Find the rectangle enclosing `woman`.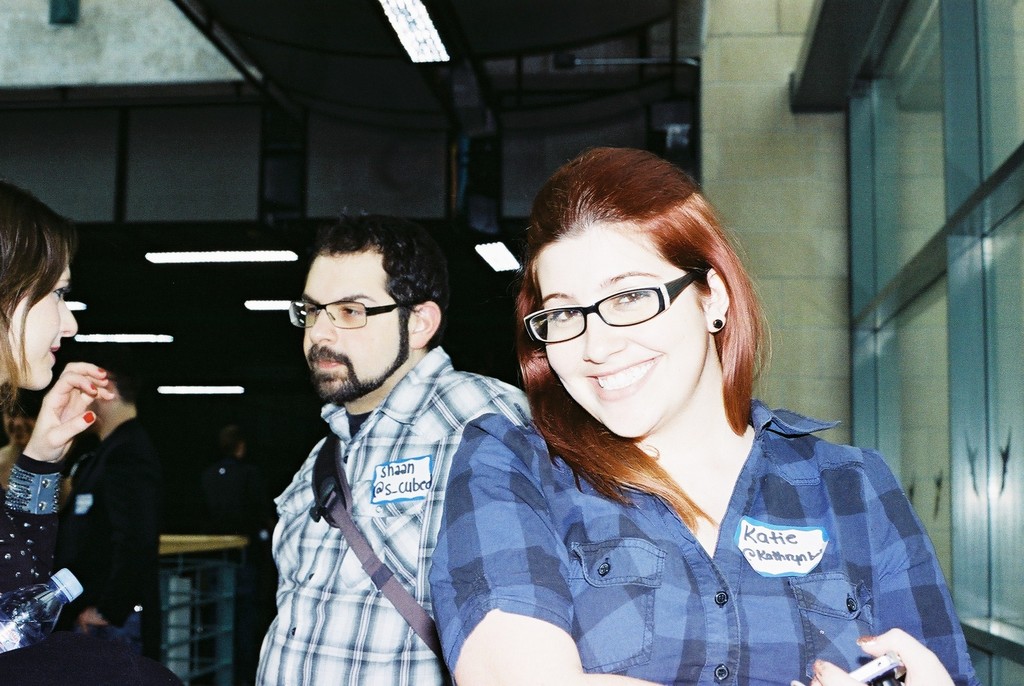
l=397, t=163, r=919, b=685.
